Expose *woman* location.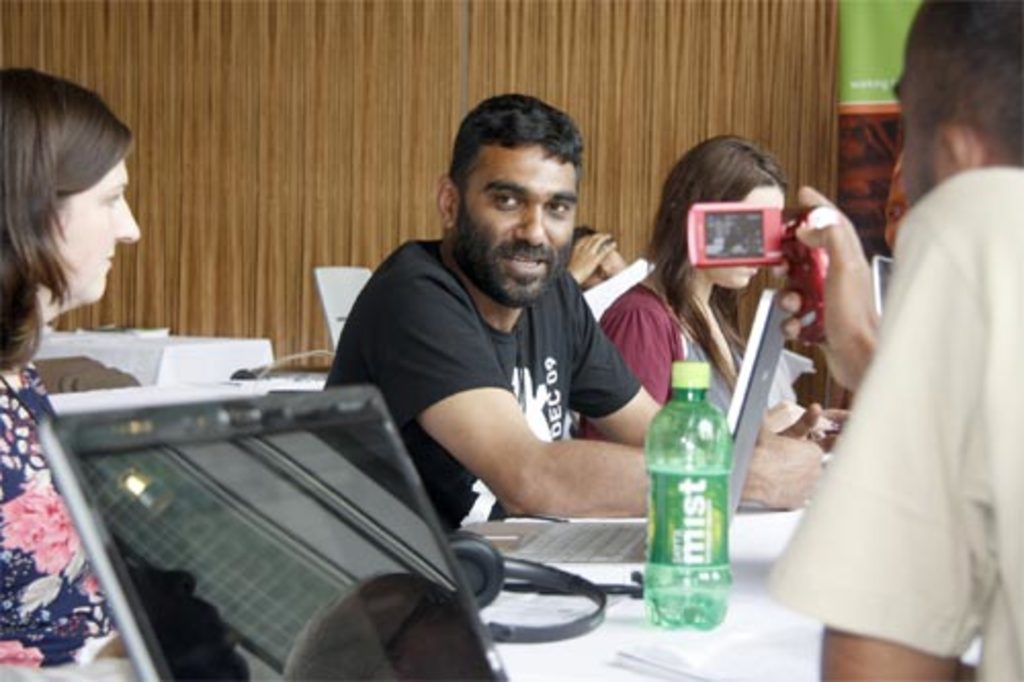
Exposed at (584, 137, 836, 442).
